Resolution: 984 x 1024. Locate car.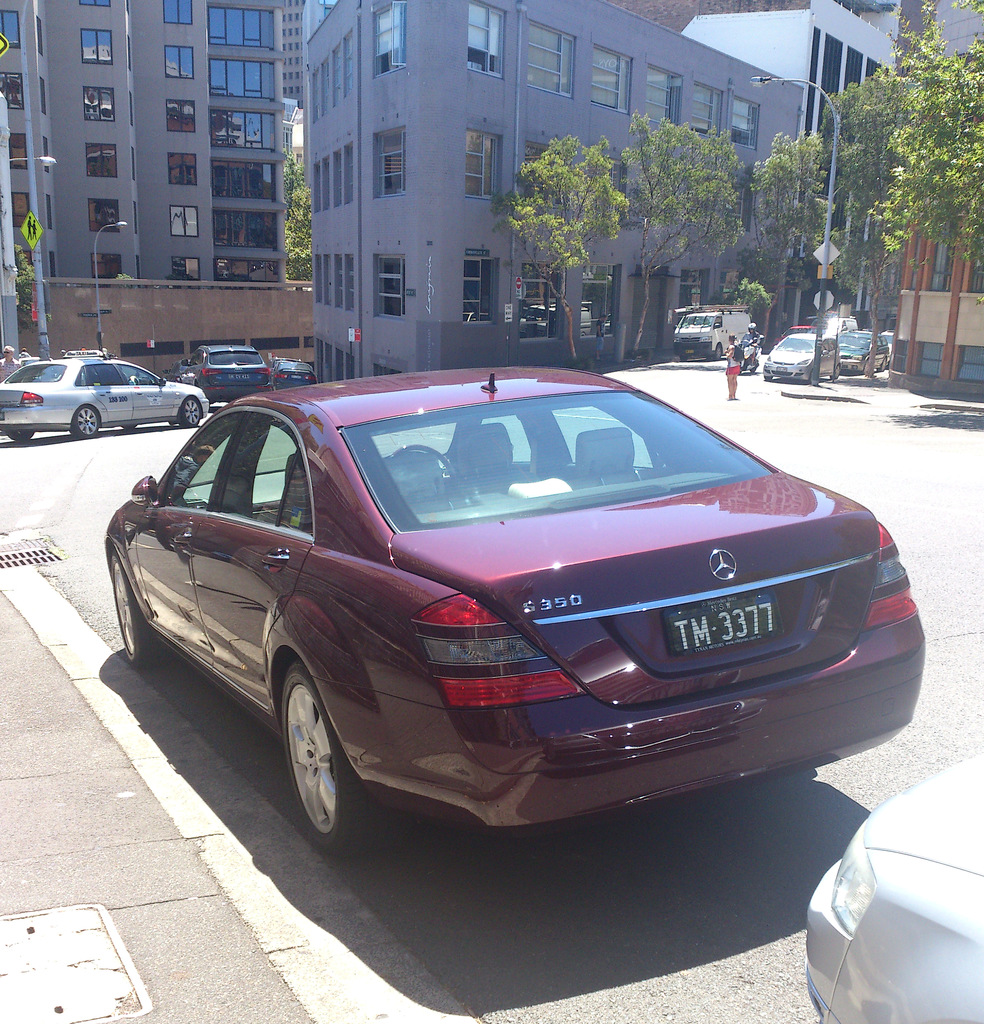
[x1=836, y1=328, x2=880, y2=378].
